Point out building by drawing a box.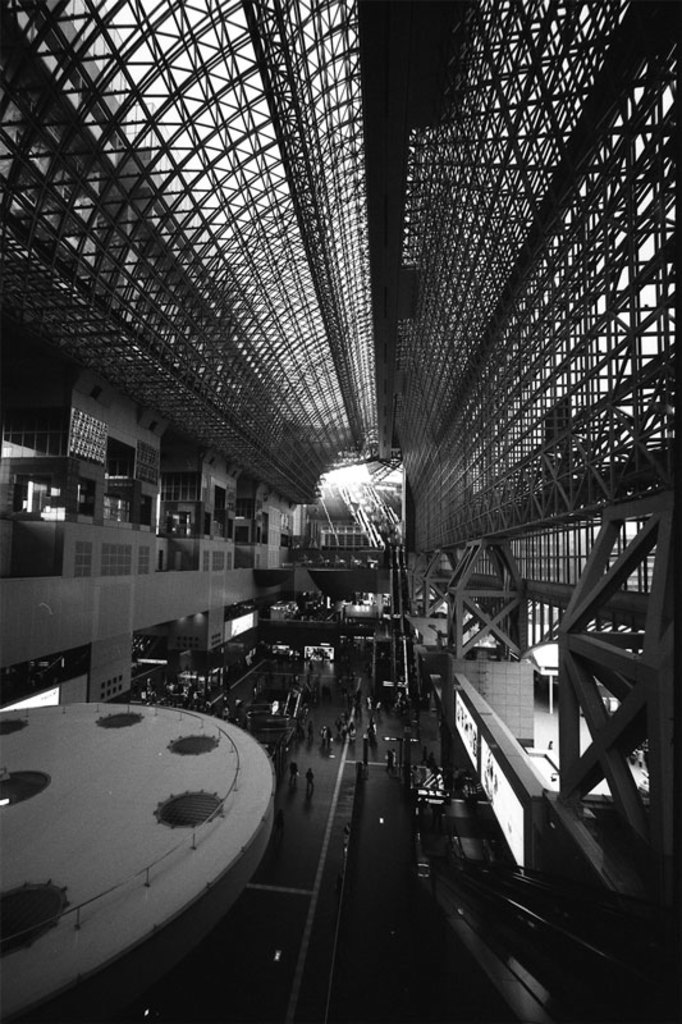
bbox=(0, 0, 678, 1021).
